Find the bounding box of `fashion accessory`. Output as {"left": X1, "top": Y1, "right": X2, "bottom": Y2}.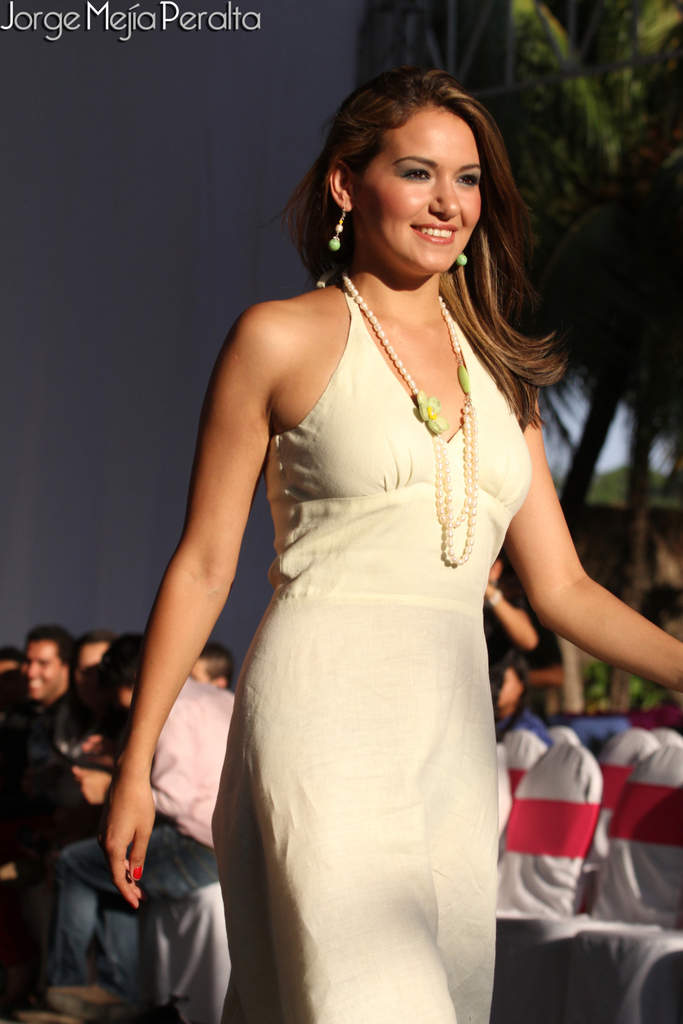
{"left": 326, "top": 201, "right": 348, "bottom": 251}.
